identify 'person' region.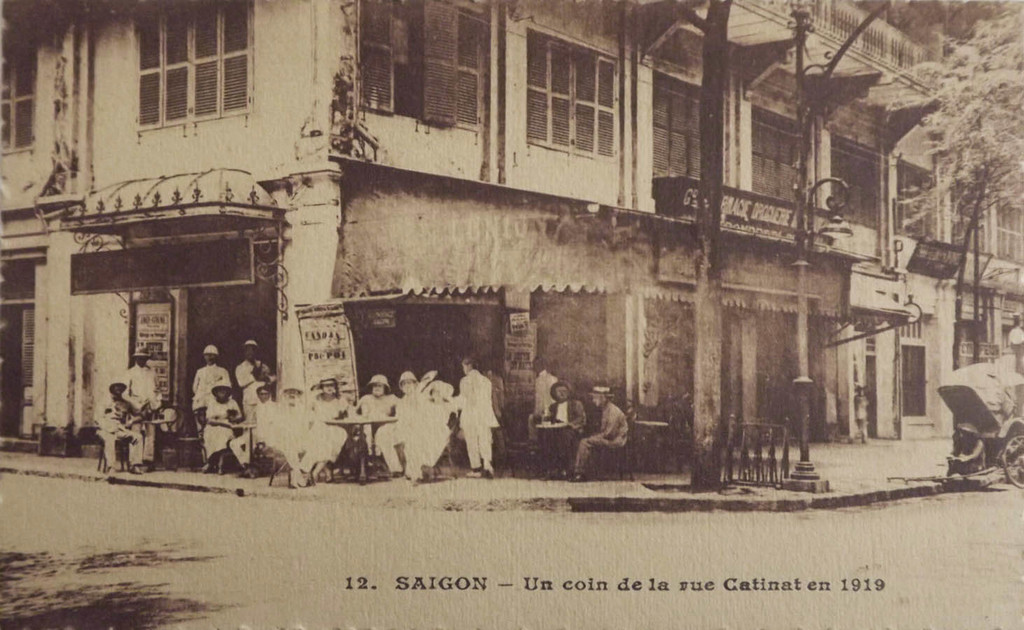
Region: 189:386:231:472.
